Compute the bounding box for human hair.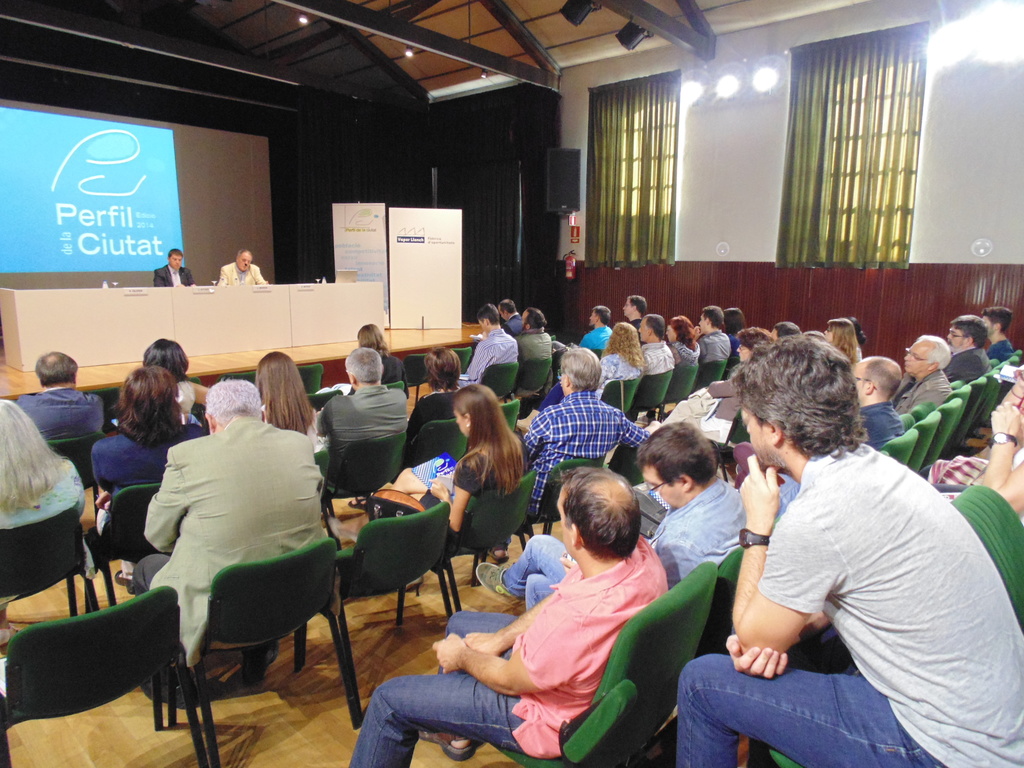
region(916, 332, 950, 370).
